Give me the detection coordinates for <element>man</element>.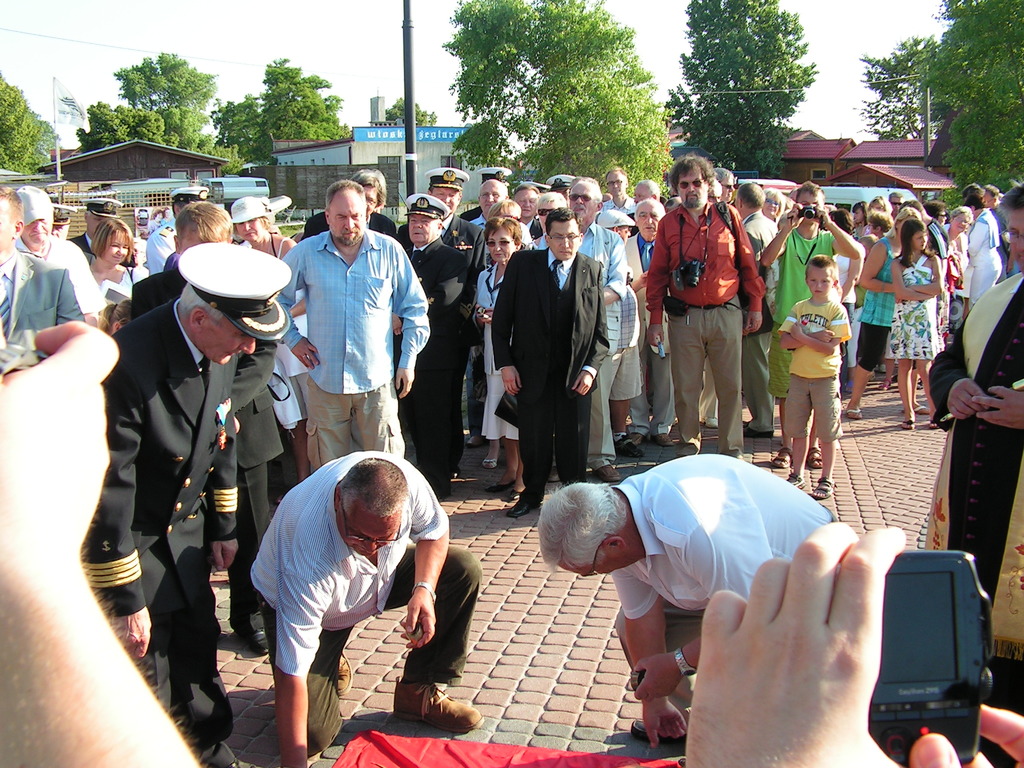
{"left": 392, "top": 192, "right": 468, "bottom": 486}.
